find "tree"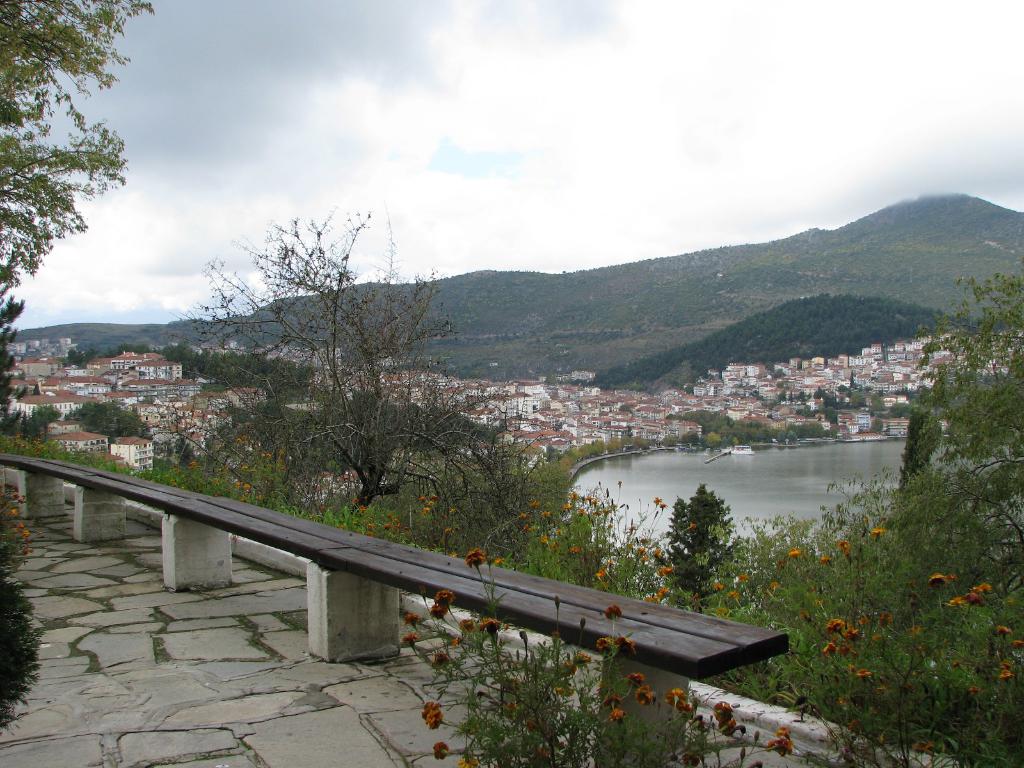
(x1=572, y1=444, x2=579, y2=458)
